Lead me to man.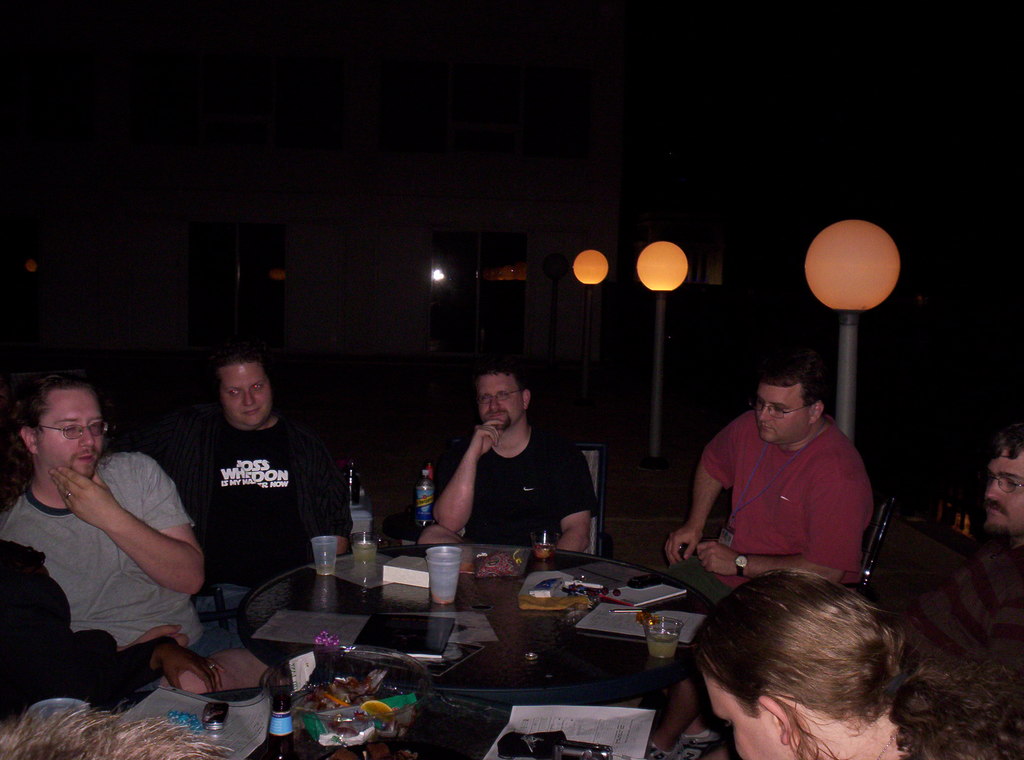
Lead to <bbox>660, 351, 883, 571</bbox>.
